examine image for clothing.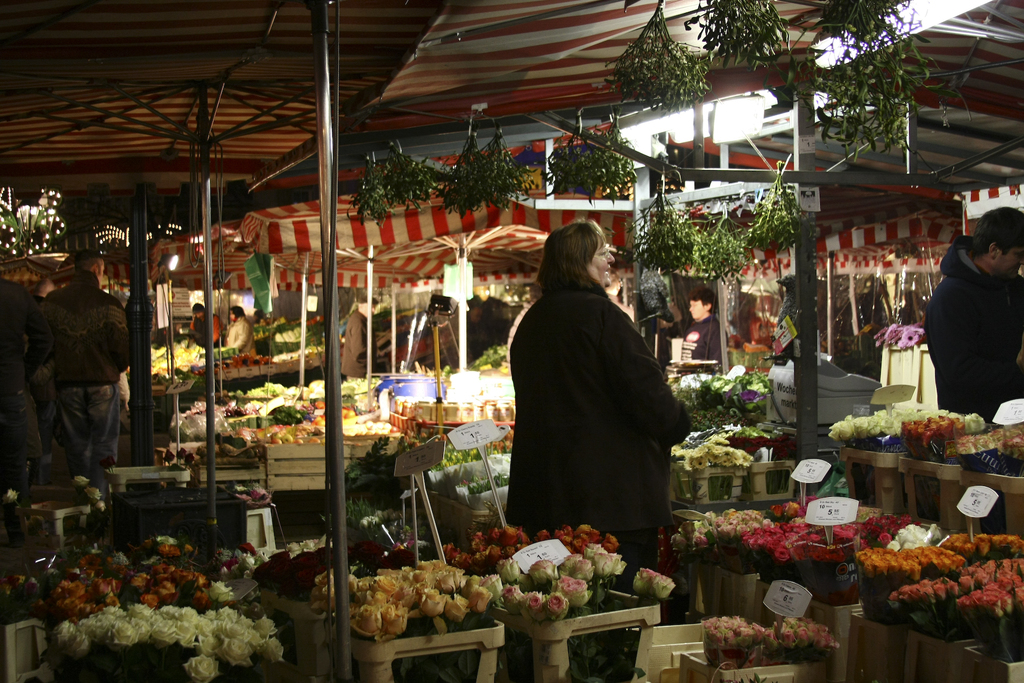
Examination result: [x1=341, y1=307, x2=378, y2=380].
